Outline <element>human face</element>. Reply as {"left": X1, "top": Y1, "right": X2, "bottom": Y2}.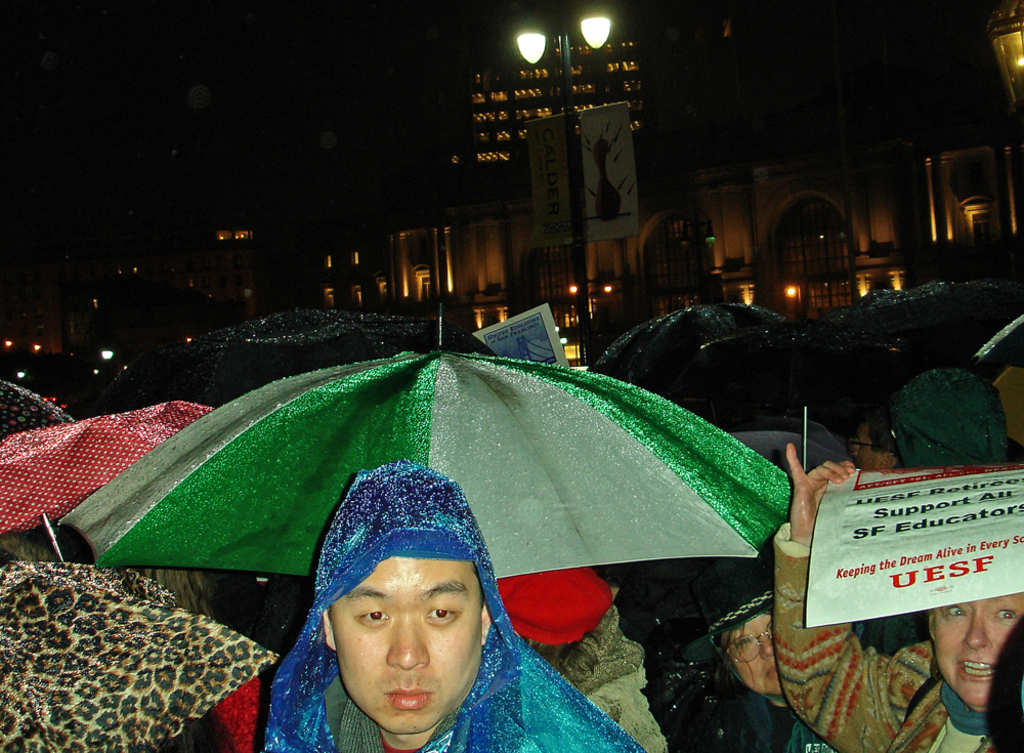
{"left": 919, "top": 592, "right": 1023, "bottom": 706}.
